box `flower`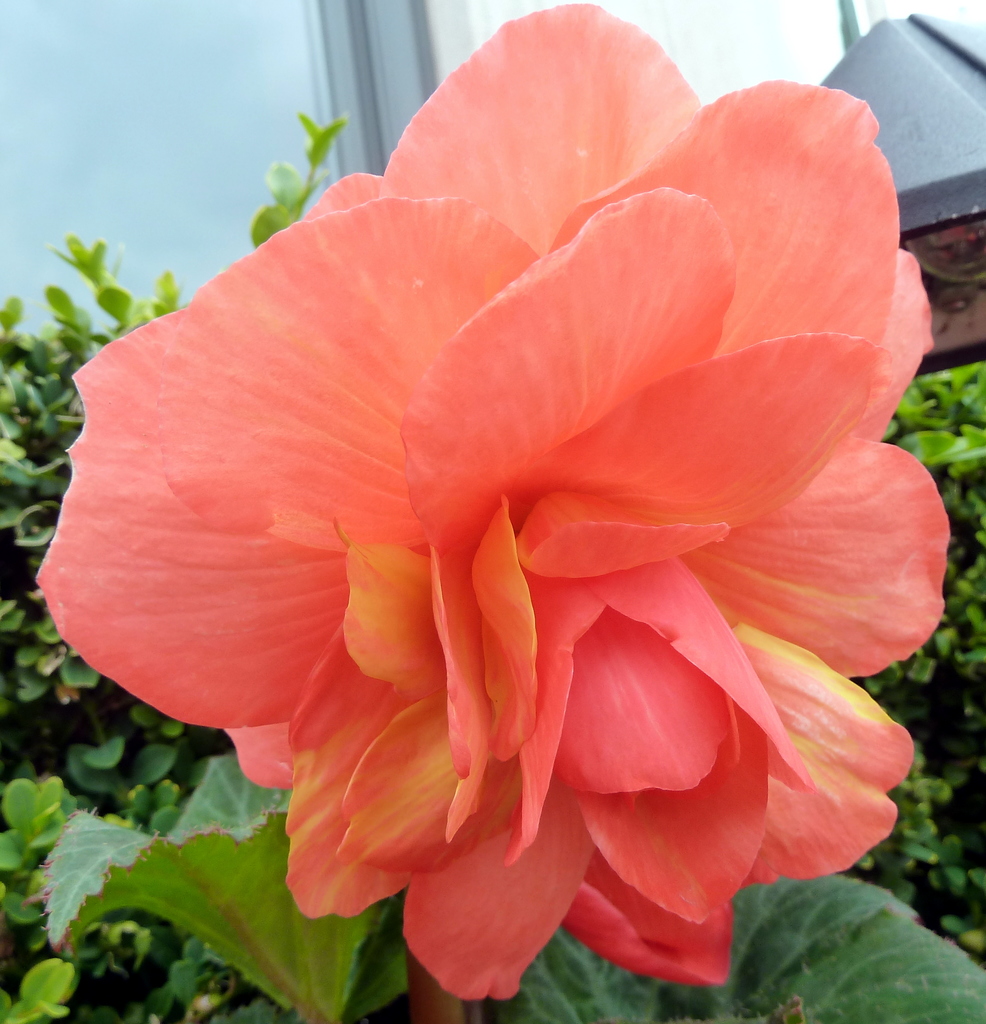
(72,70,925,945)
